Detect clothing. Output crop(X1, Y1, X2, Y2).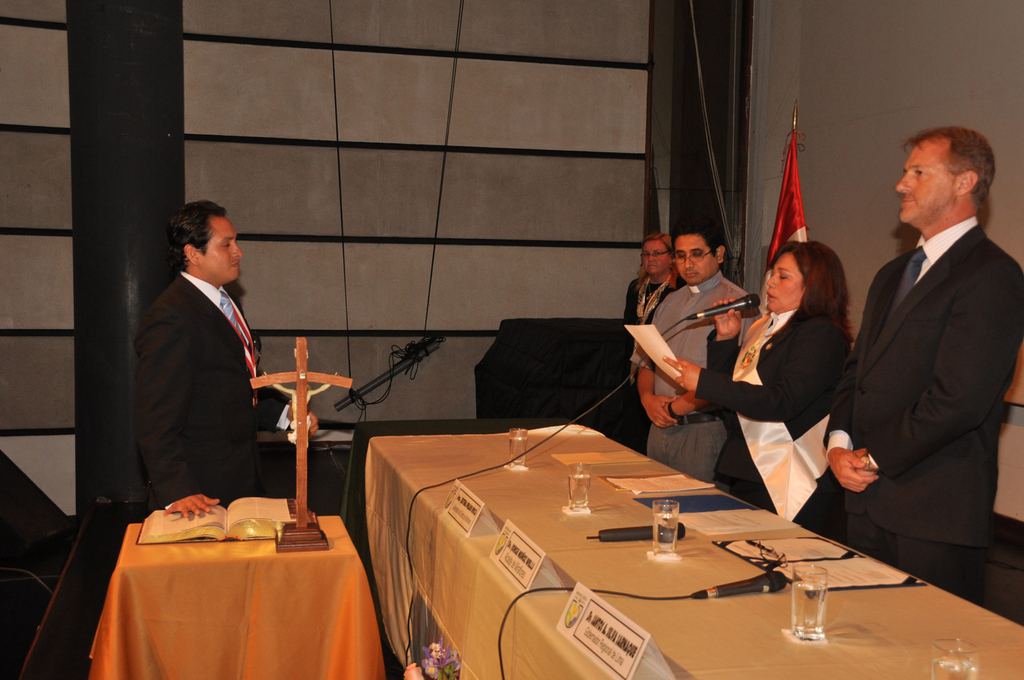
crop(621, 274, 677, 450).
